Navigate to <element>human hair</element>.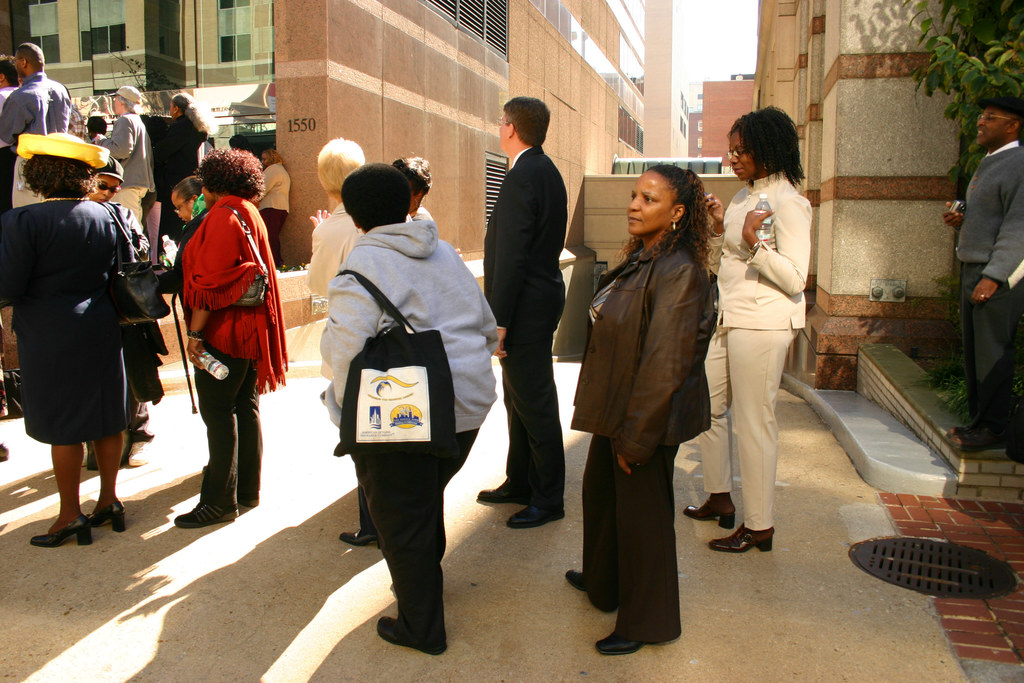
Navigation target: 504/95/552/147.
